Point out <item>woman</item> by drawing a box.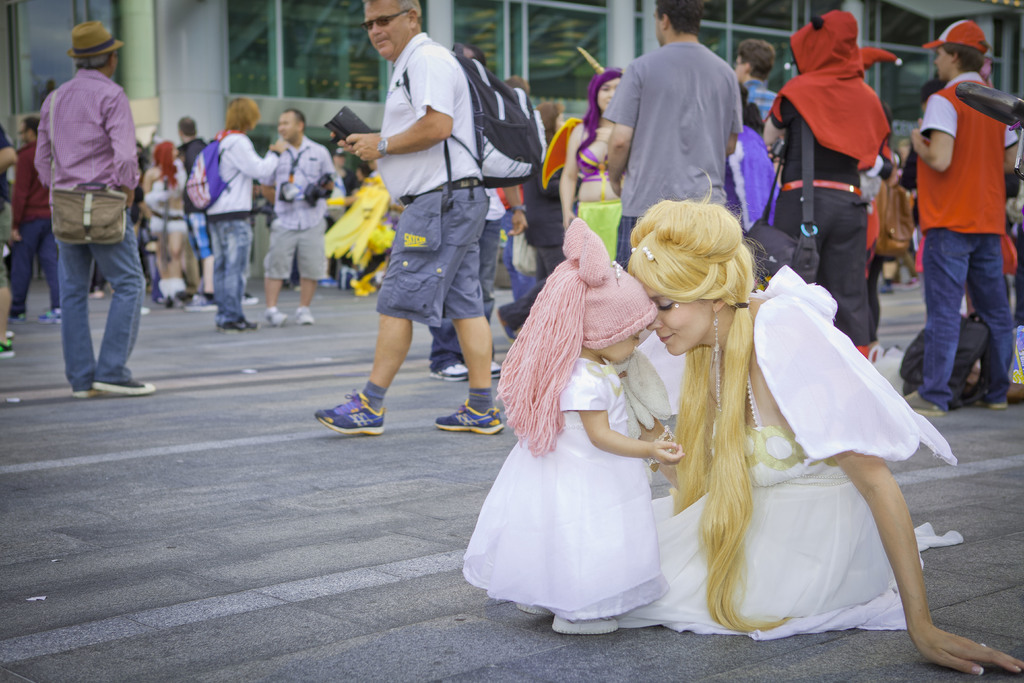
crop(555, 49, 628, 265).
